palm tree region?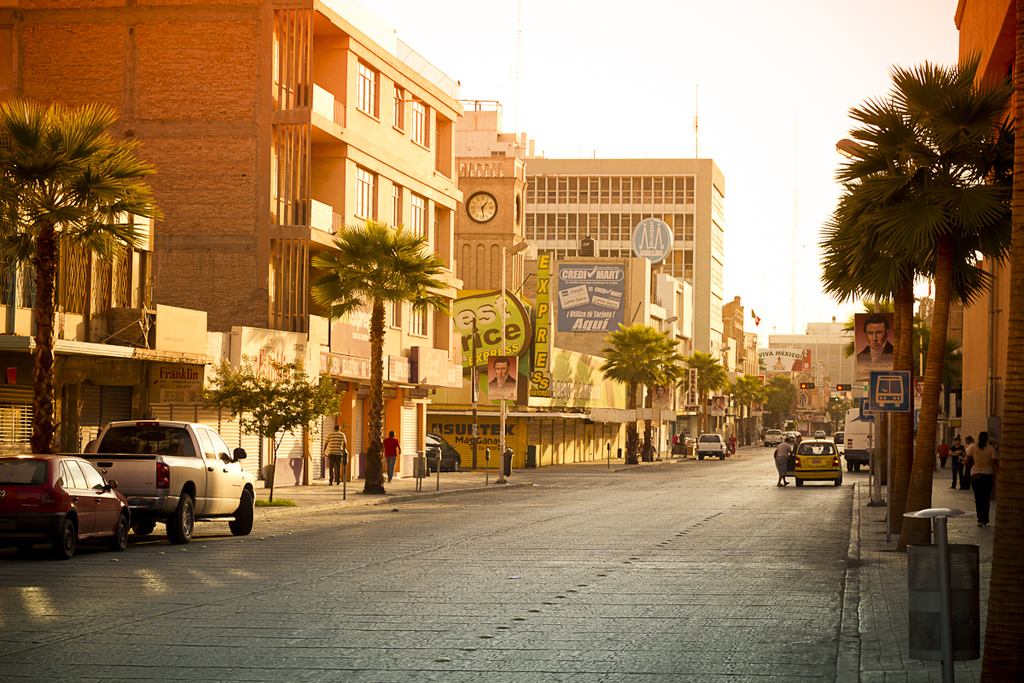
675 343 719 447
